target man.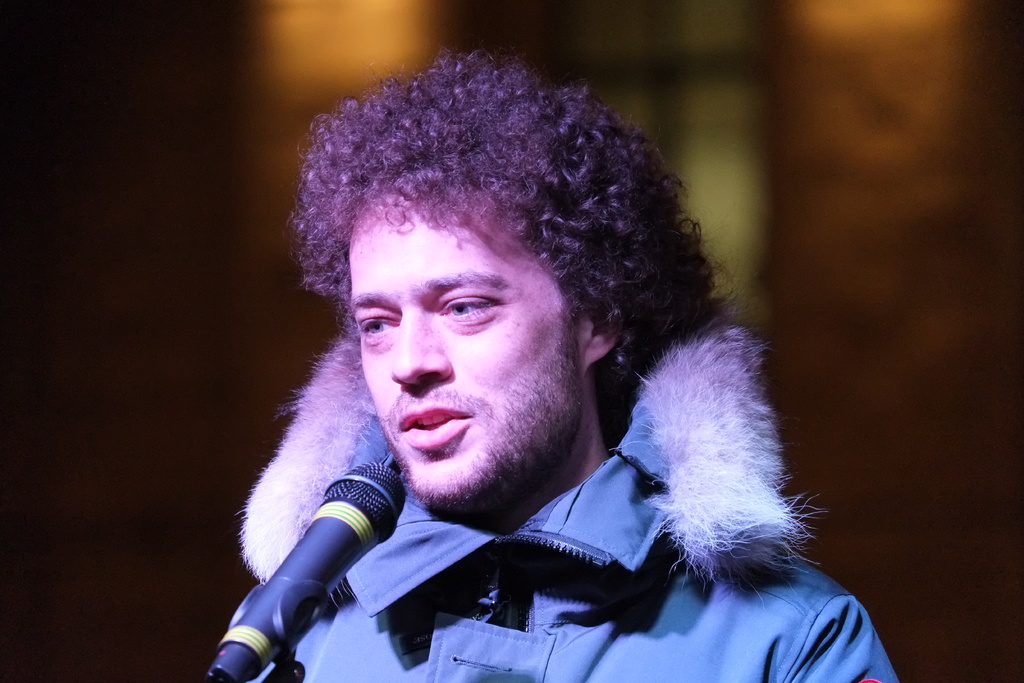
Target region: x1=205 y1=56 x2=891 y2=682.
